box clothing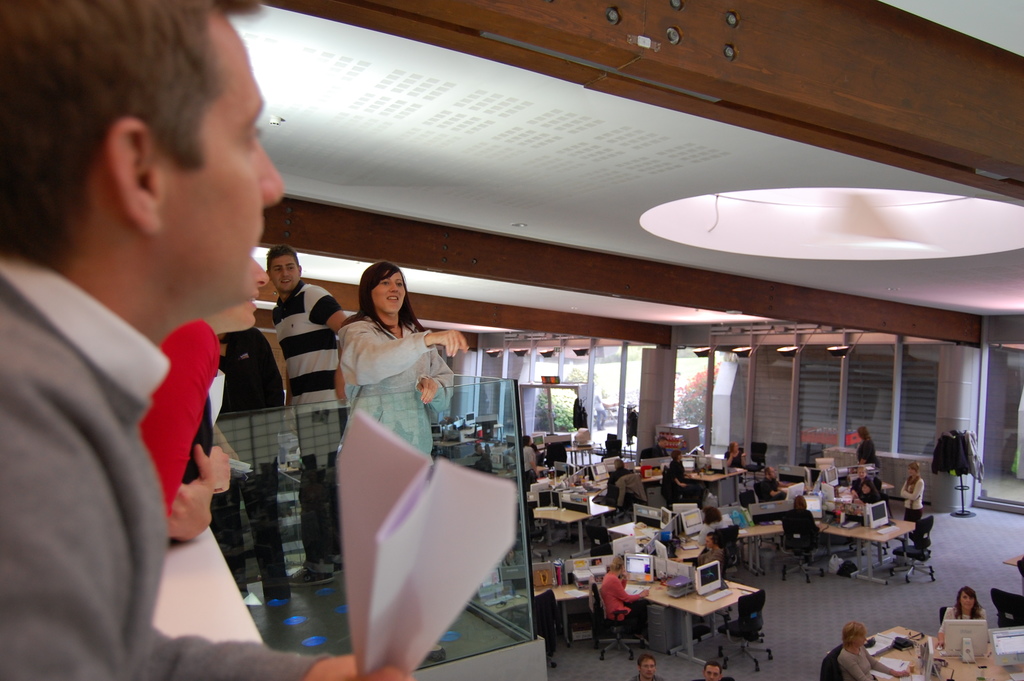
(939,607,986,629)
